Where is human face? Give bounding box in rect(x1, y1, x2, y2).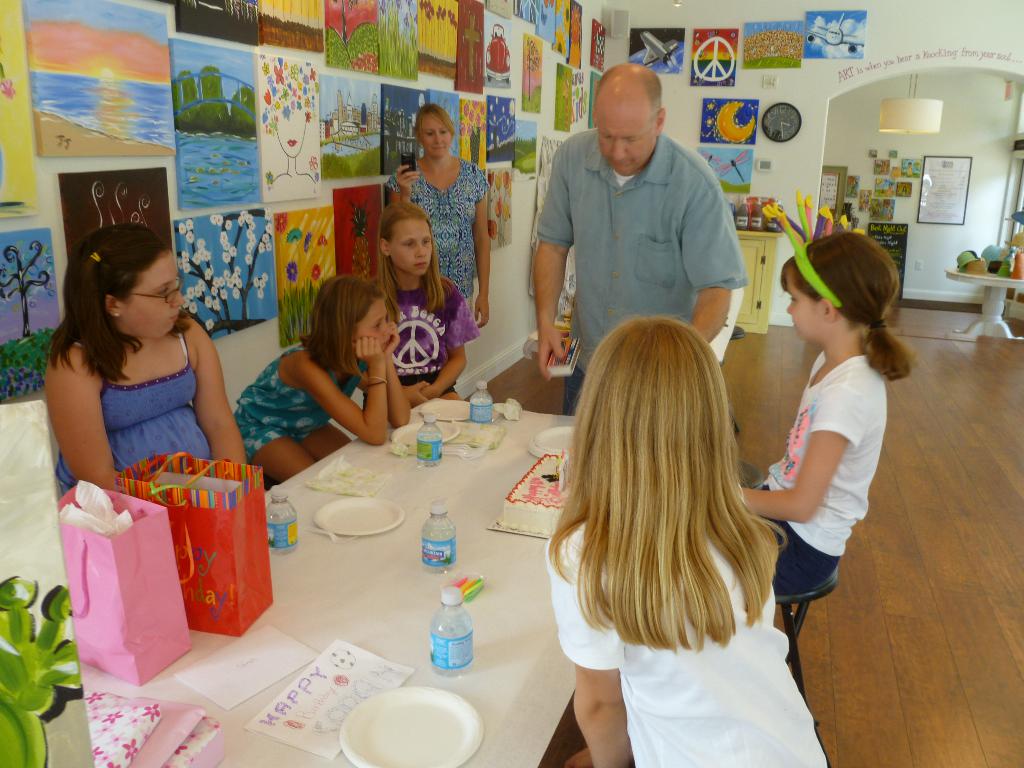
rect(387, 218, 429, 278).
